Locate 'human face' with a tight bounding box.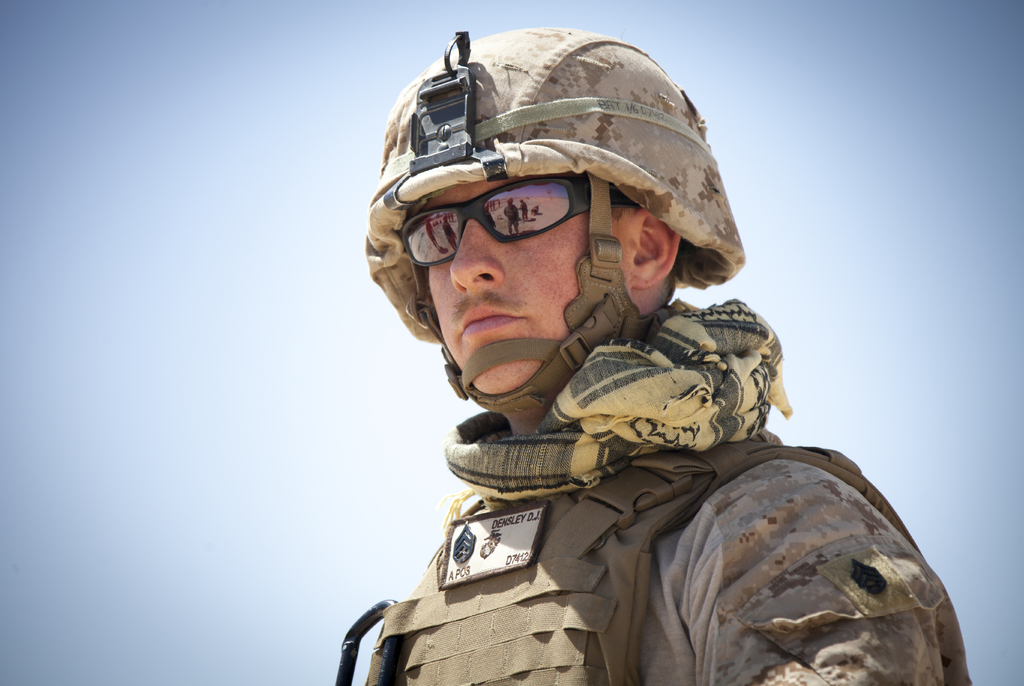
{"x1": 431, "y1": 186, "x2": 627, "y2": 397}.
